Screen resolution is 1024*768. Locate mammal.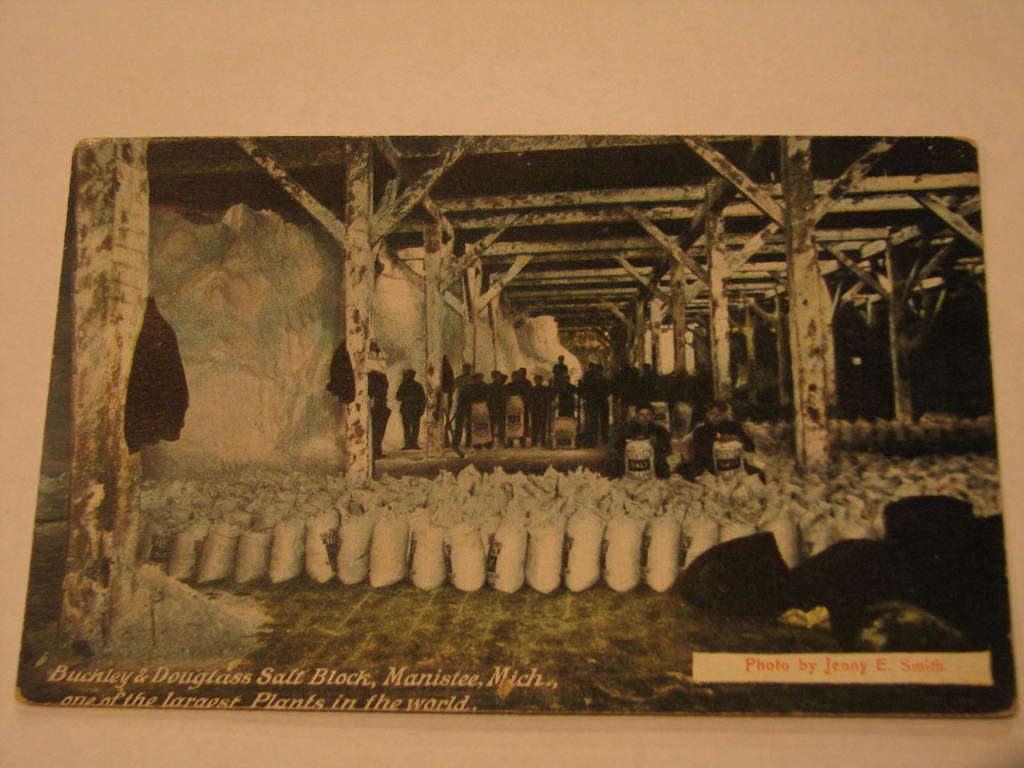
[x1=681, y1=396, x2=767, y2=481].
